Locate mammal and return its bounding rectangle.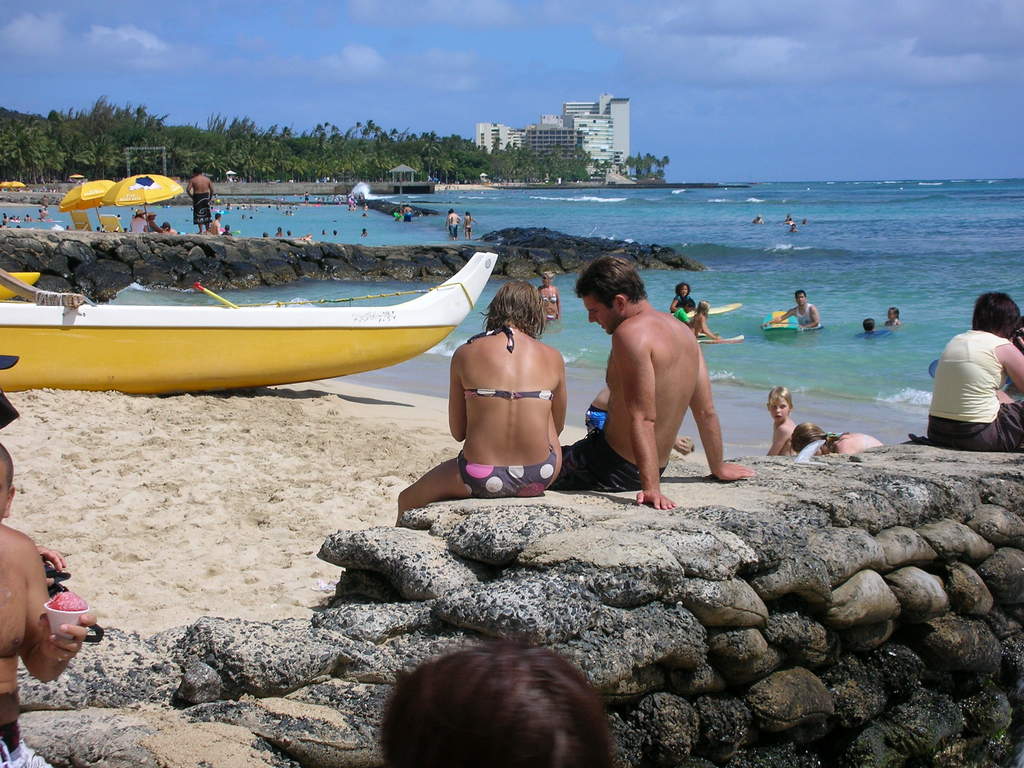
bbox=(248, 202, 253, 209).
